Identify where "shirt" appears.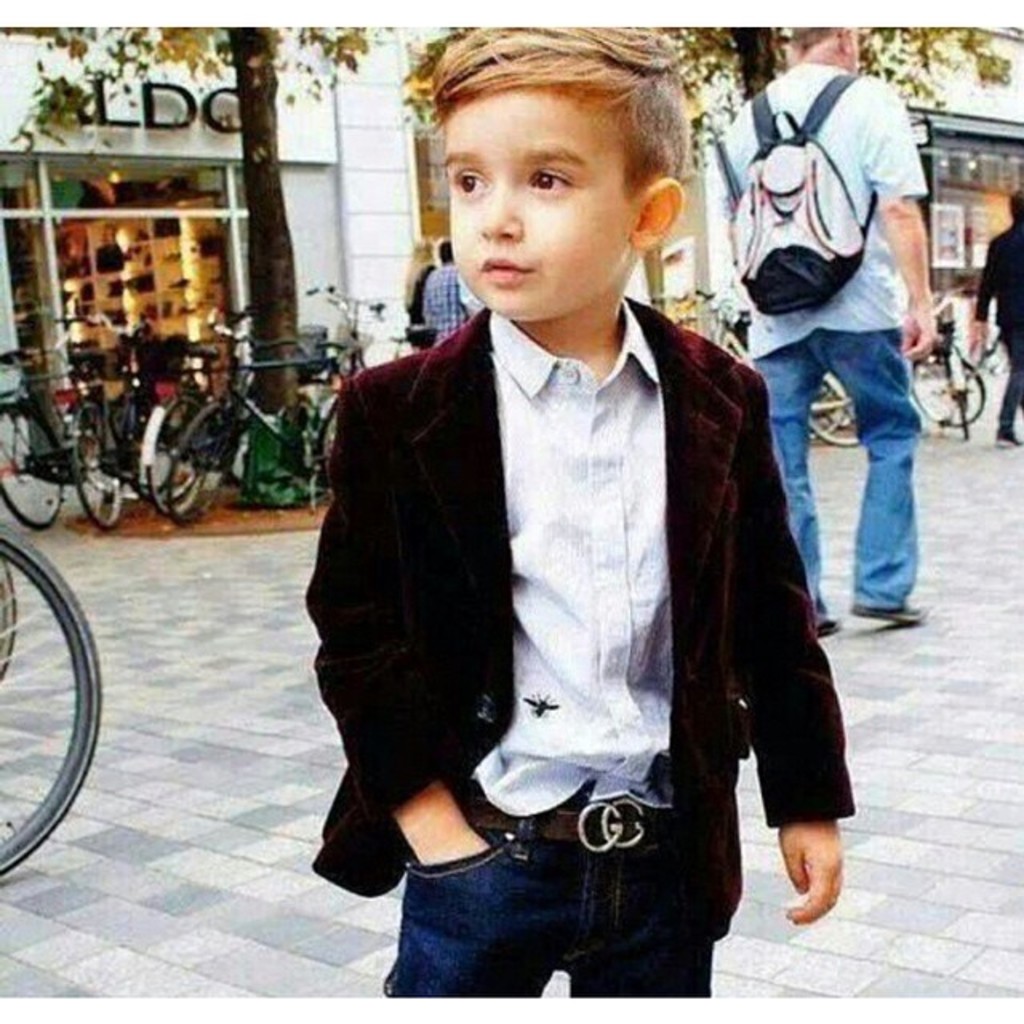
Appears at region(475, 299, 667, 816).
